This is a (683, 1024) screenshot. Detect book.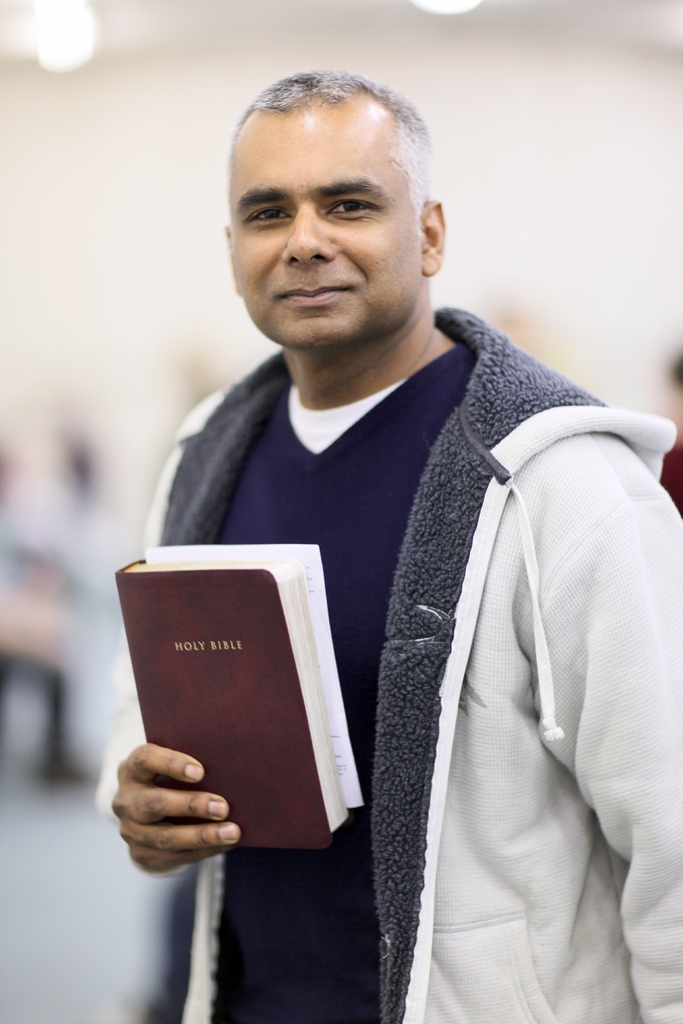
{"left": 110, "top": 548, "right": 363, "bottom": 847}.
